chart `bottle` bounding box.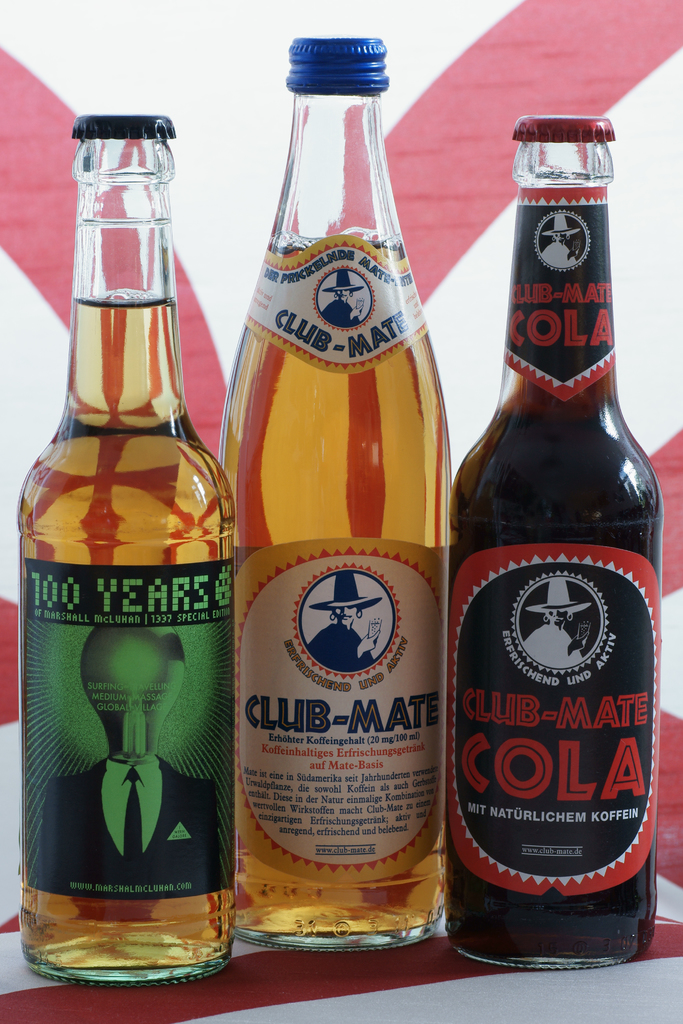
Charted: select_region(452, 110, 664, 974).
